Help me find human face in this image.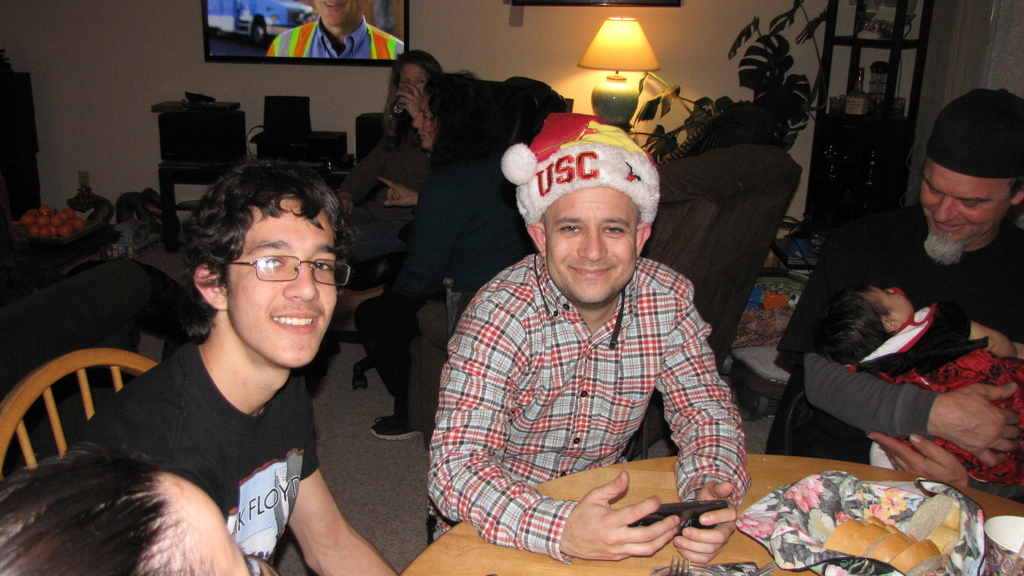
Found it: region(544, 187, 635, 305).
